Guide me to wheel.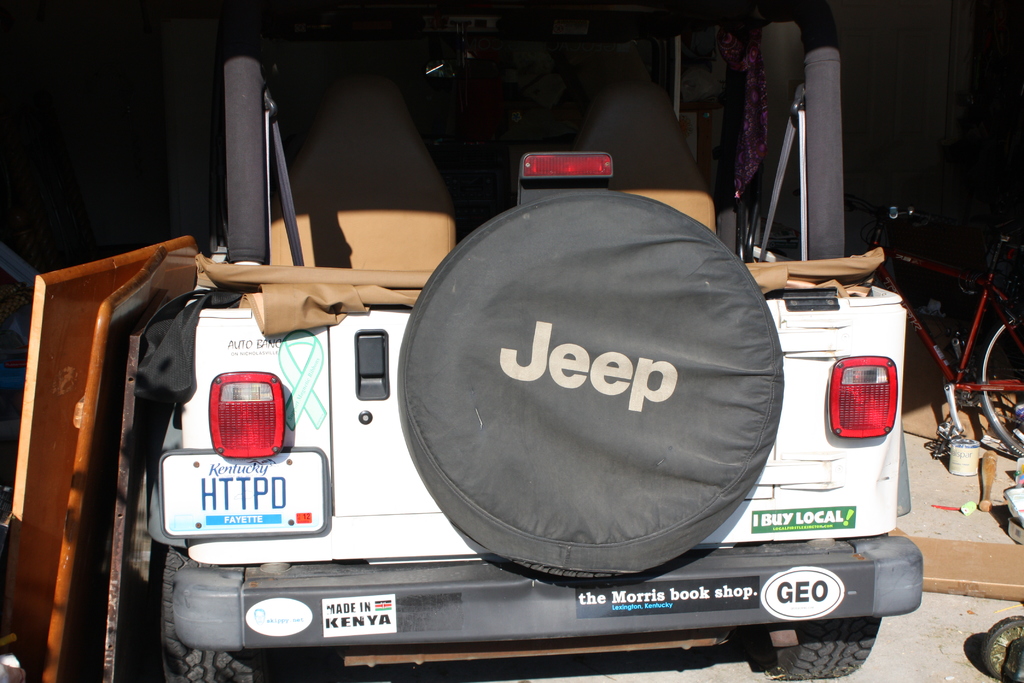
Guidance: box(397, 168, 817, 605).
